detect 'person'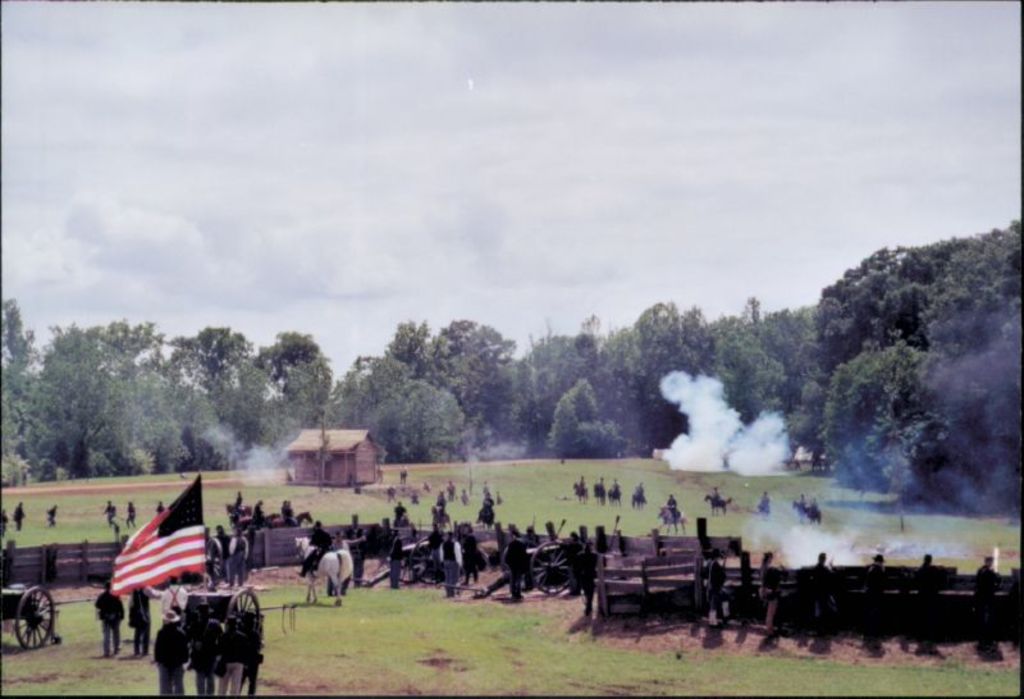
bbox(95, 582, 120, 661)
